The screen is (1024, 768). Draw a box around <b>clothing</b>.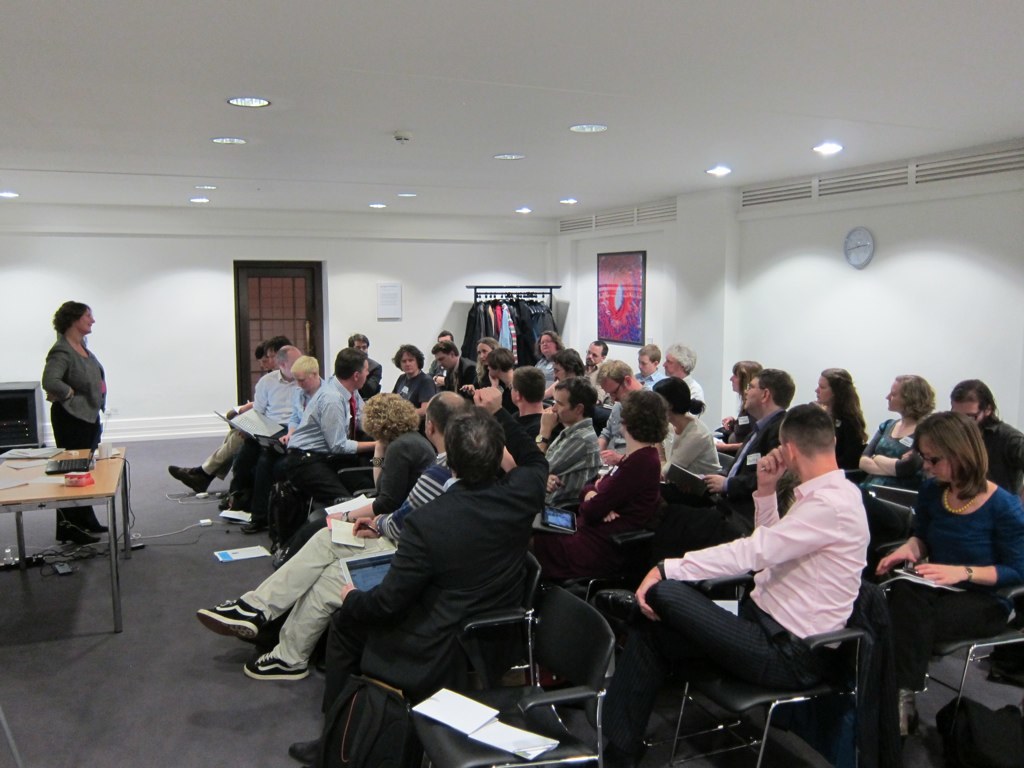
left=684, top=372, right=701, bottom=408.
